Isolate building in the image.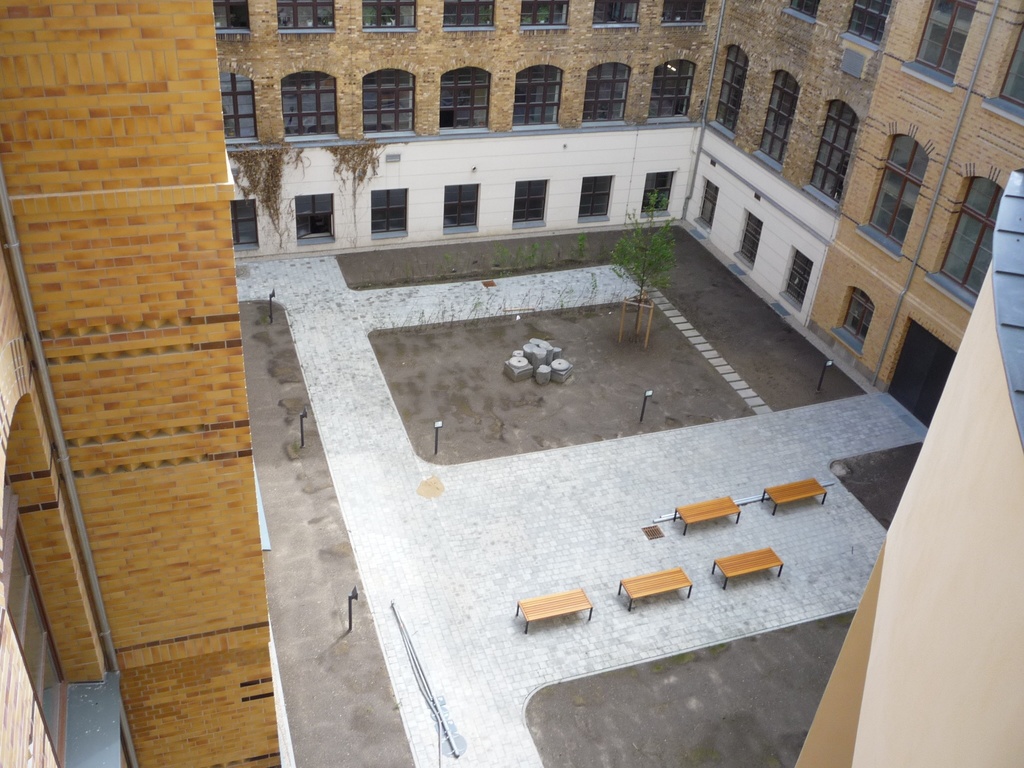
Isolated region: <bbox>0, 2, 1023, 766</bbox>.
